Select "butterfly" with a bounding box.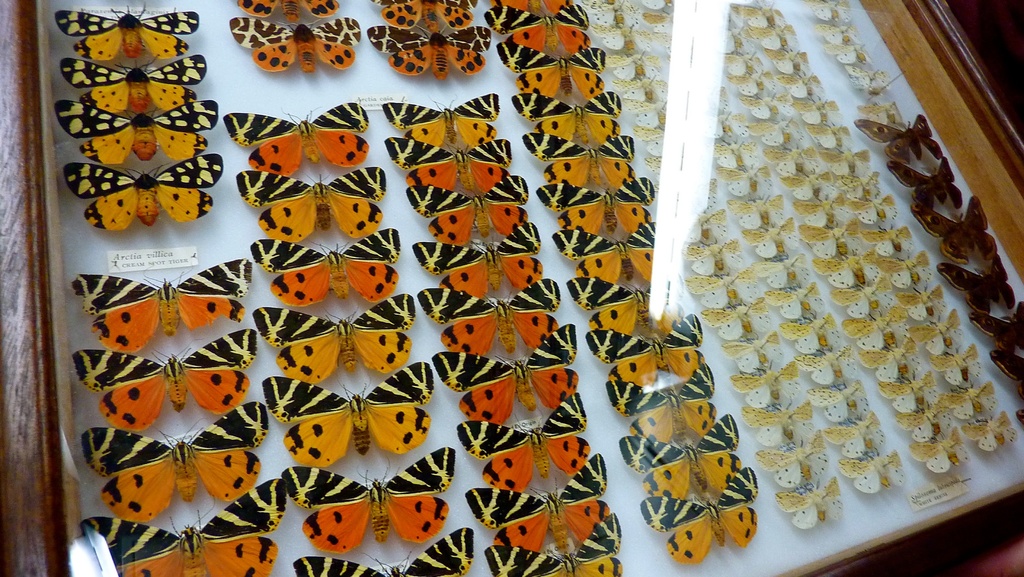
[x1=381, y1=134, x2=516, y2=196].
